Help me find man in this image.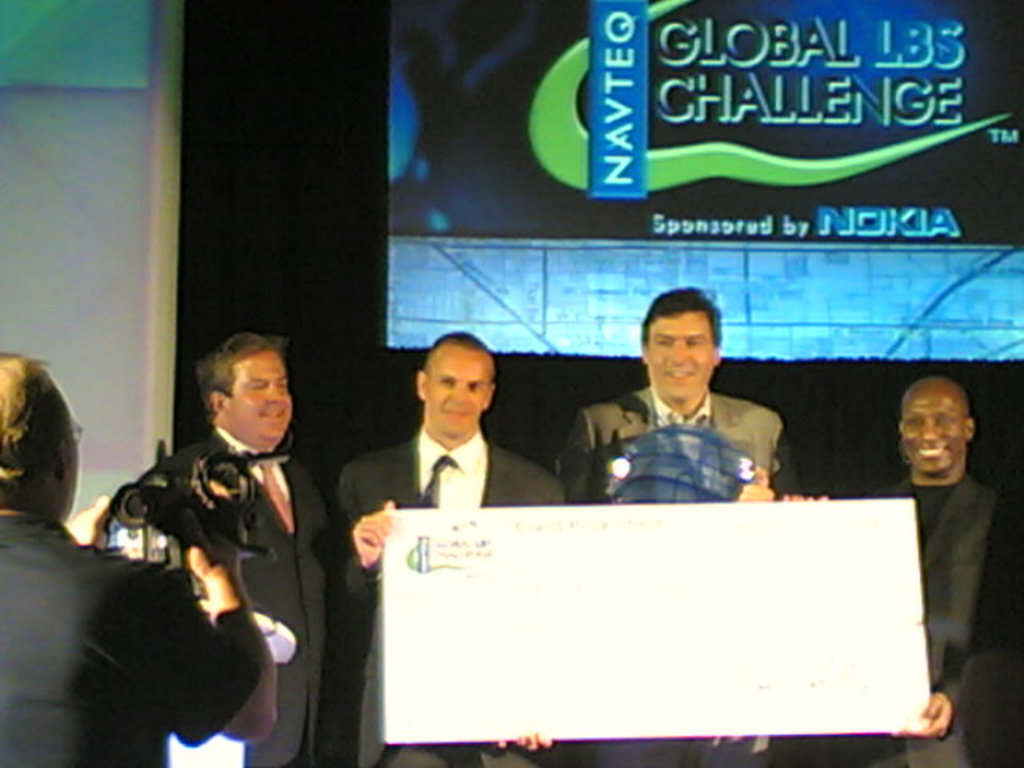
Found it: [x1=547, y1=278, x2=792, y2=766].
